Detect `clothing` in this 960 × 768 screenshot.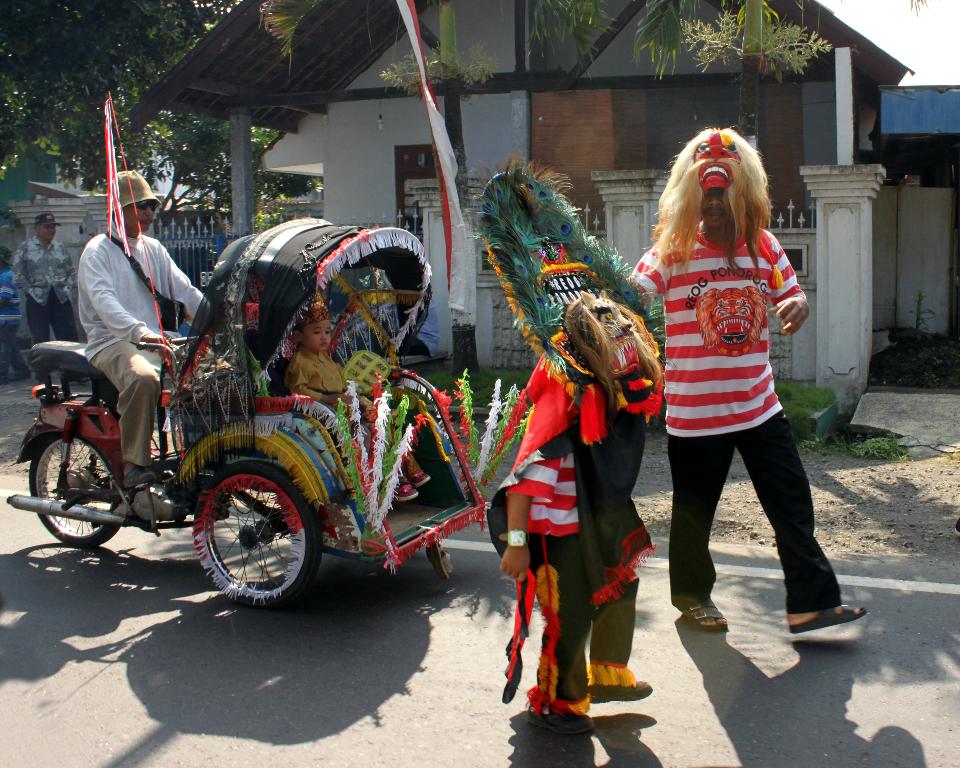
Detection: [left=623, top=220, right=837, bottom=614].
